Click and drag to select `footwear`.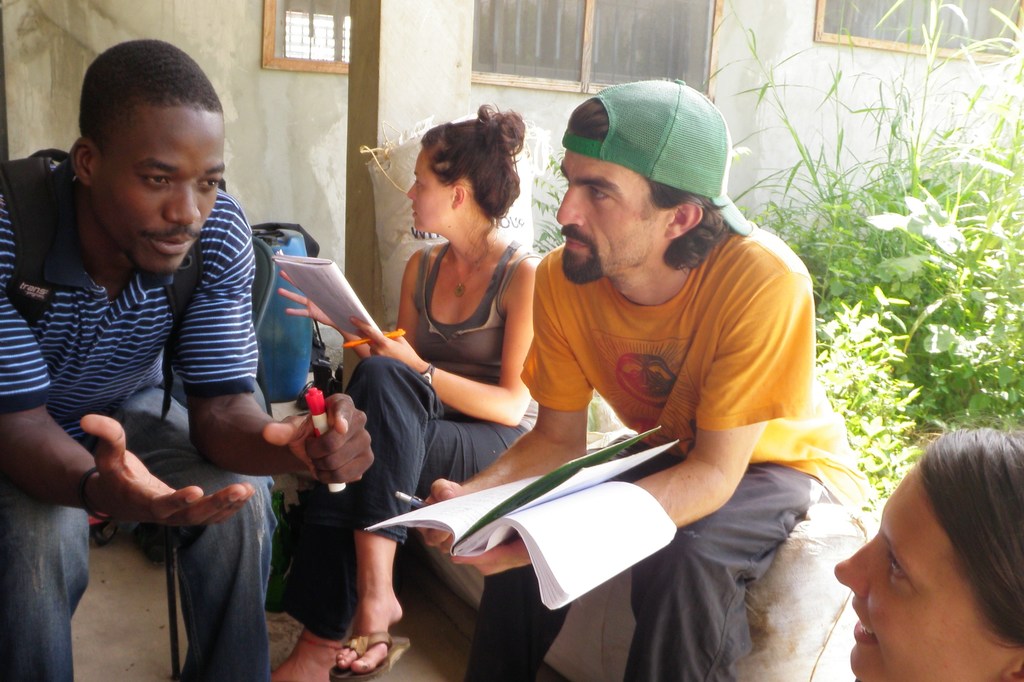
Selection: 331, 628, 415, 681.
